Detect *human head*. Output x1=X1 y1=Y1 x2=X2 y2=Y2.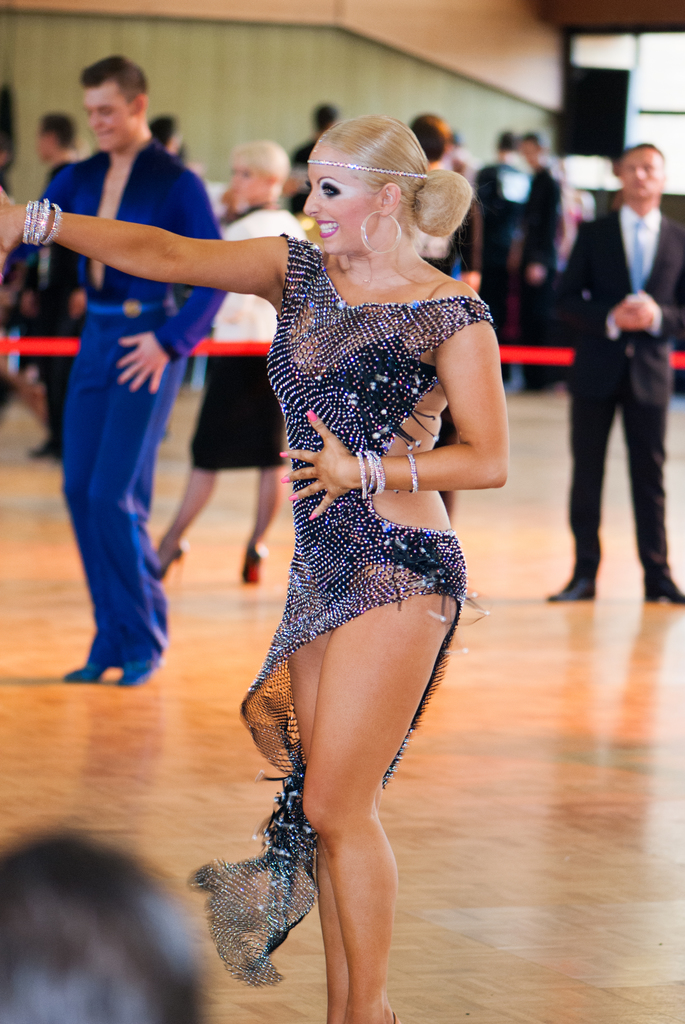
x1=79 y1=56 x2=154 y2=148.
